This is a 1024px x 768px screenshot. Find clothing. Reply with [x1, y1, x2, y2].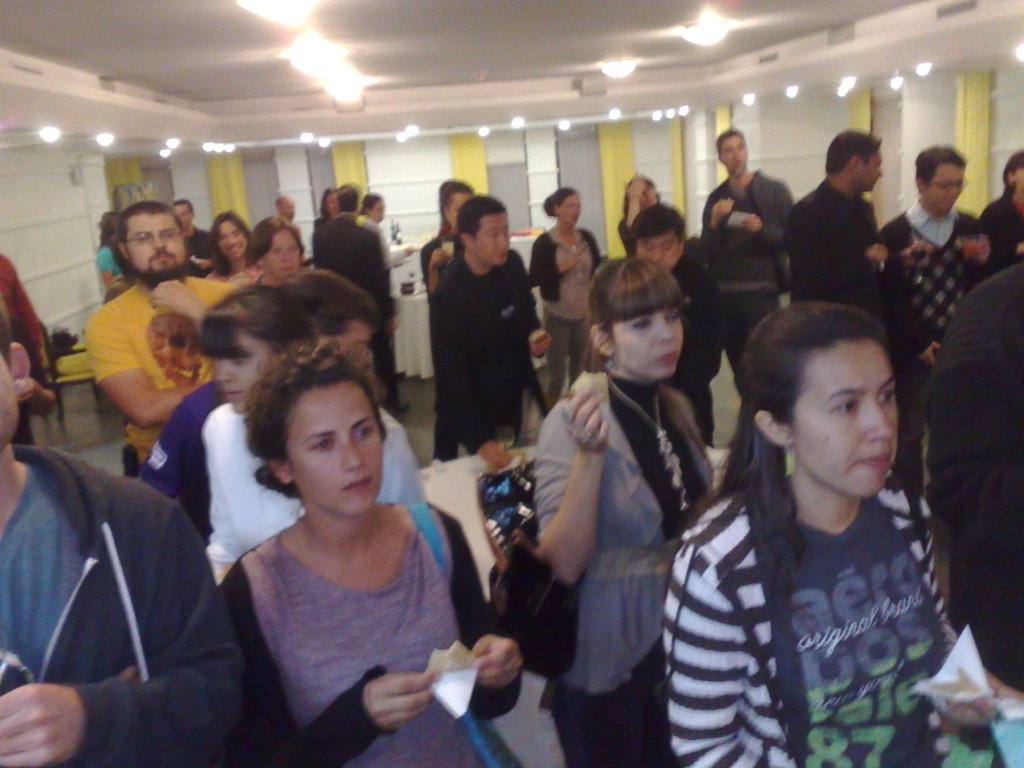
[0, 252, 45, 360].
